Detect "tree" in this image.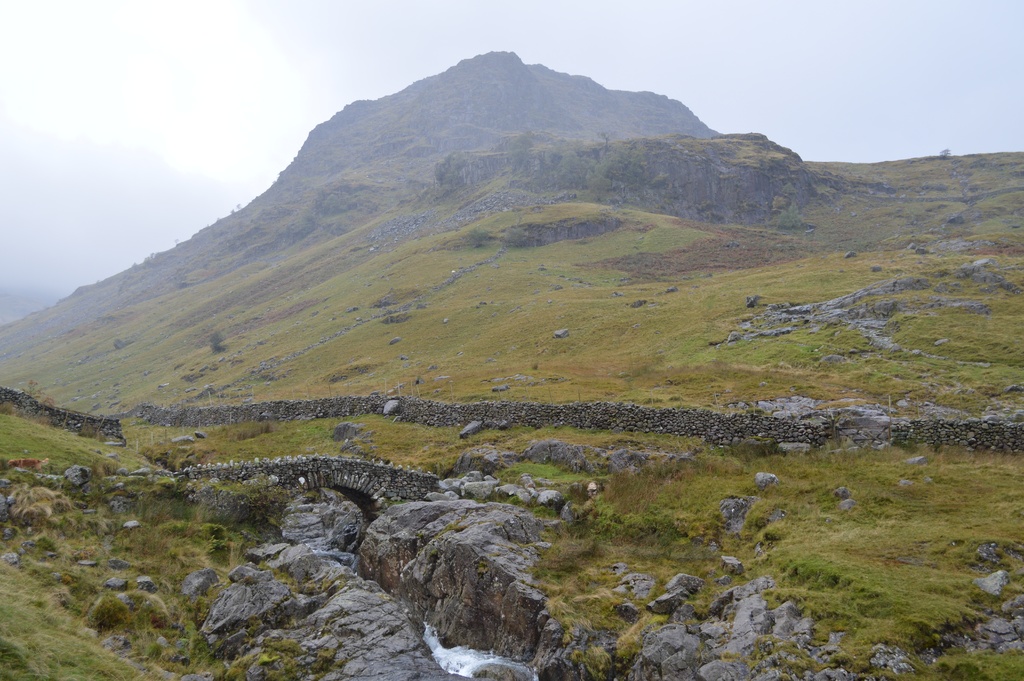
Detection: bbox=(208, 332, 223, 354).
